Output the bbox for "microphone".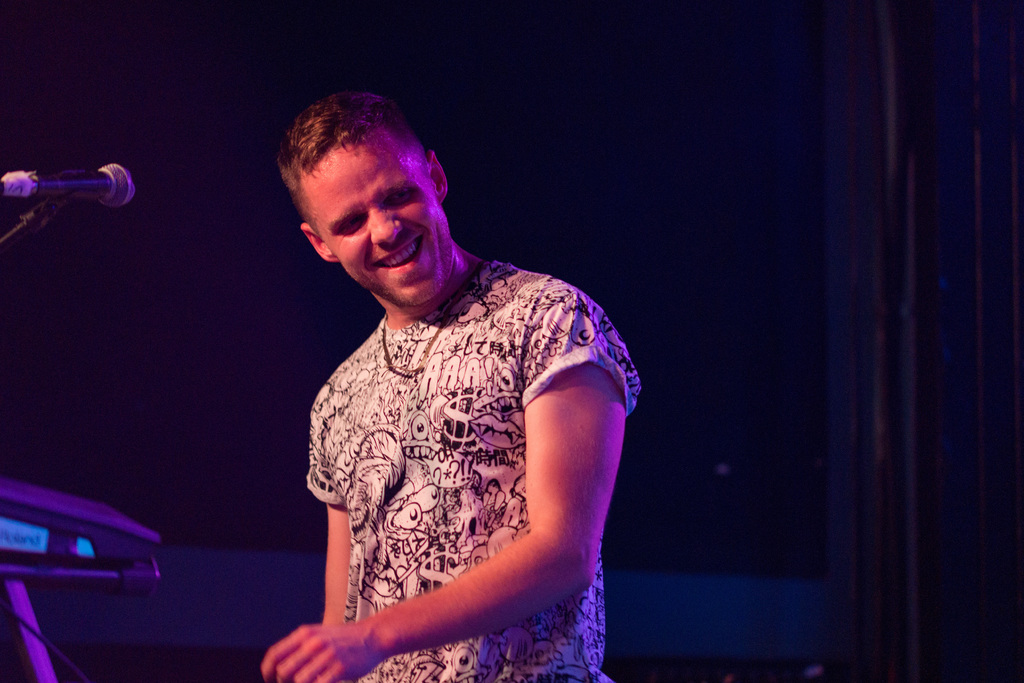
[left=32, top=159, right=135, bottom=210].
